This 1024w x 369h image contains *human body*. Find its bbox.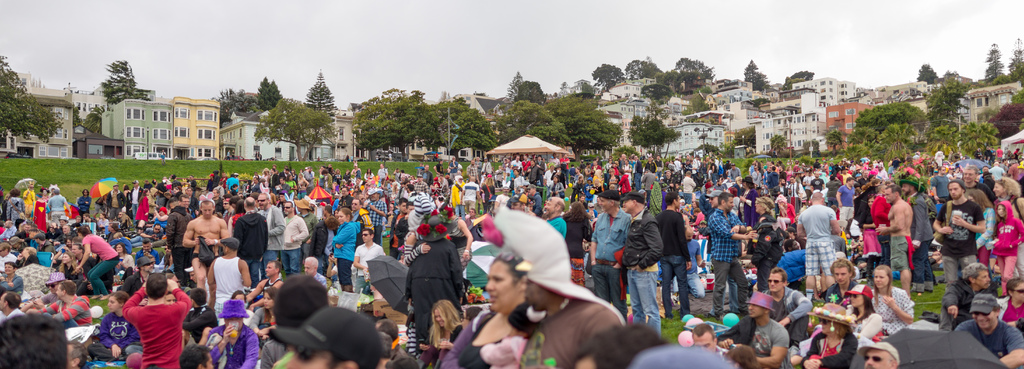
[left=688, top=156, right=701, bottom=170].
